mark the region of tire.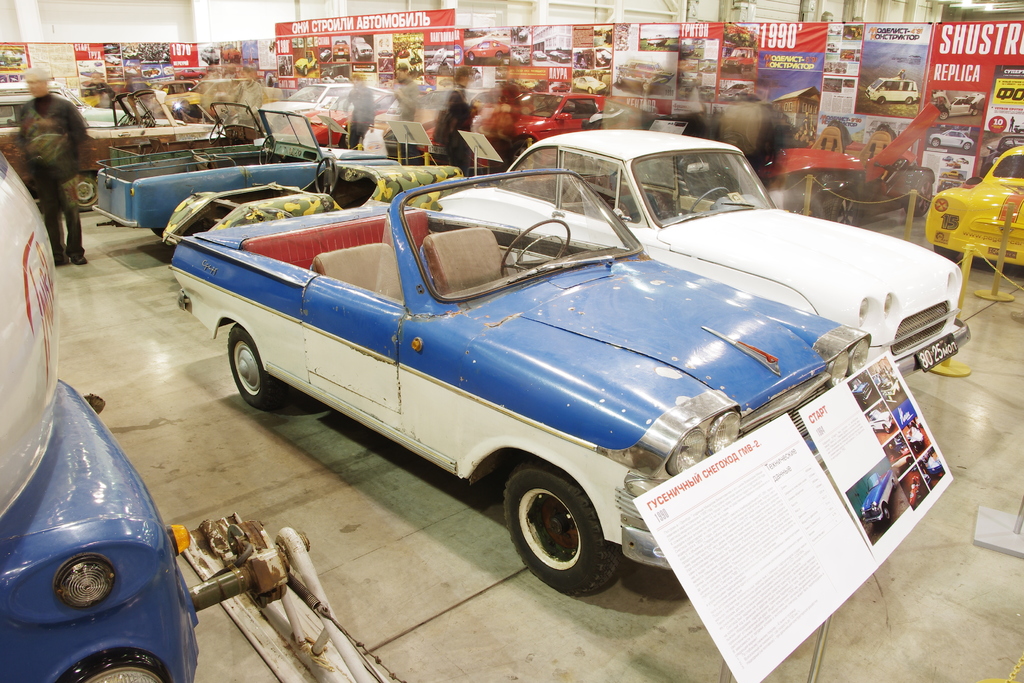
Region: 929:135:939:147.
